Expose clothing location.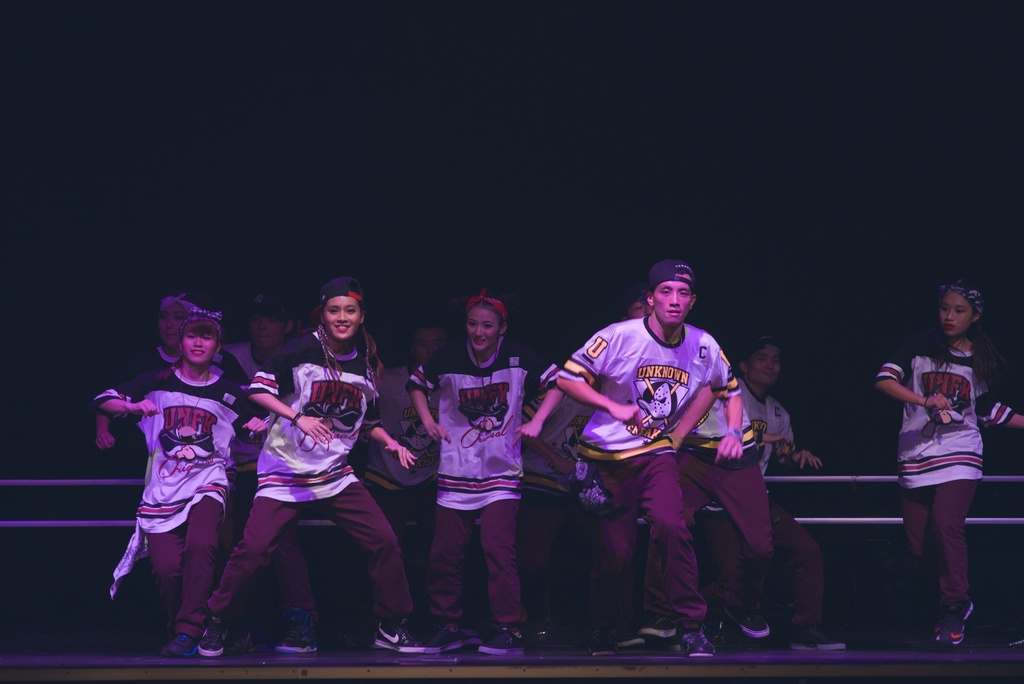
Exposed at [105,513,227,644].
